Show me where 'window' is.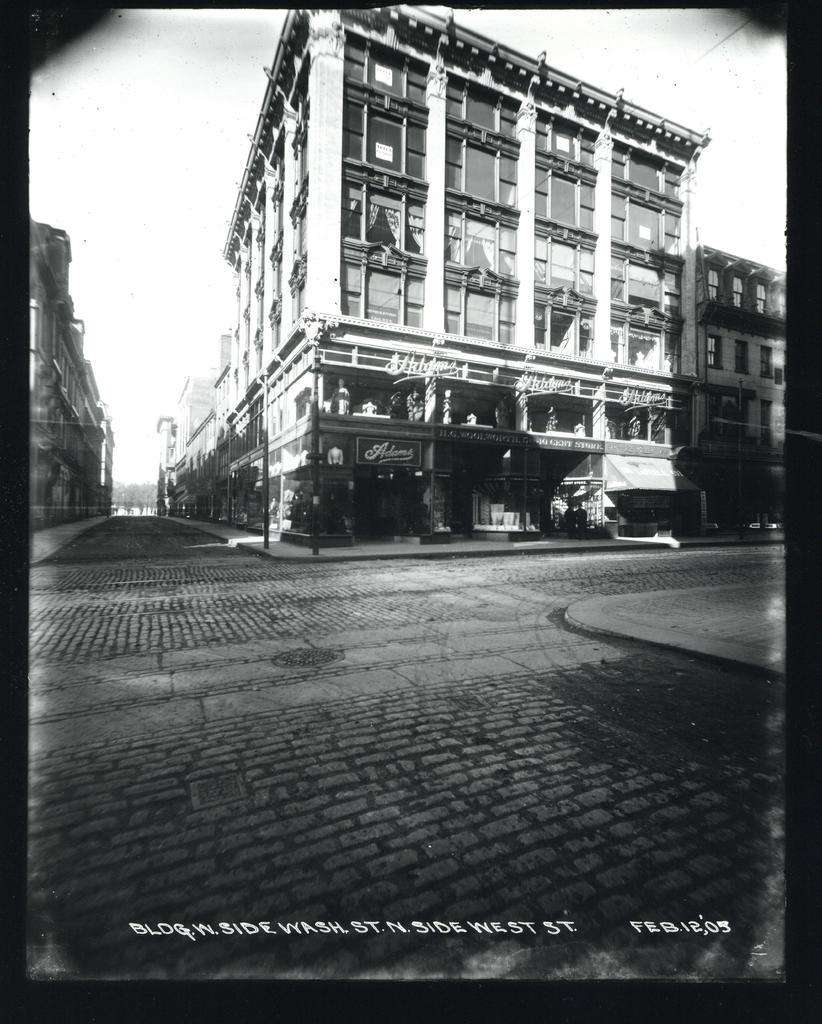
'window' is at detection(730, 275, 744, 309).
